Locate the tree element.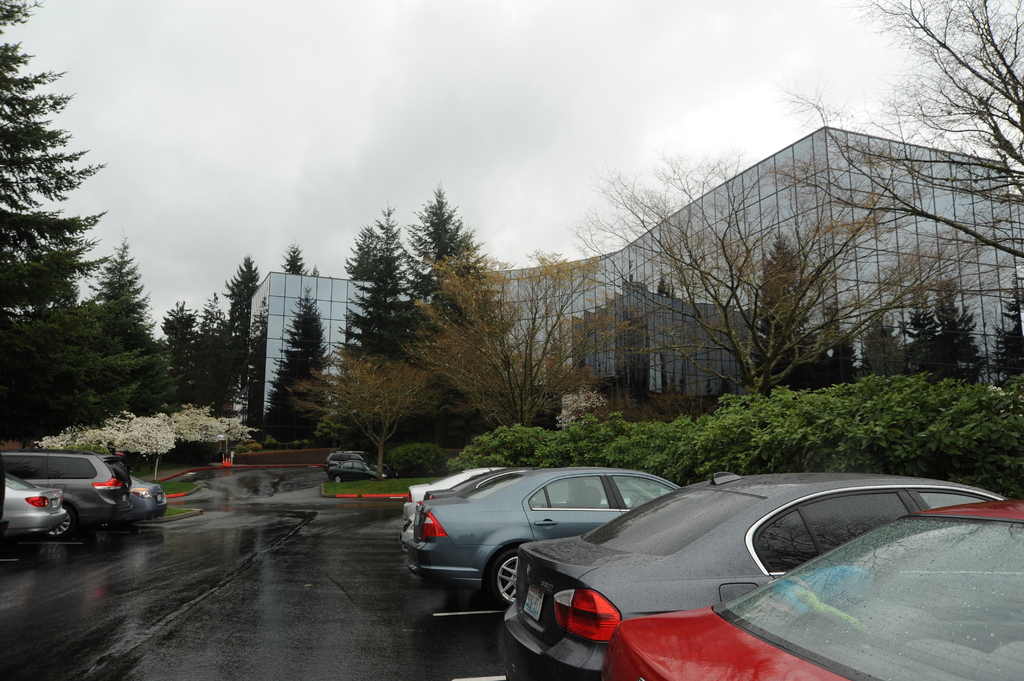
Element bbox: bbox=[280, 241, 315, 282].
